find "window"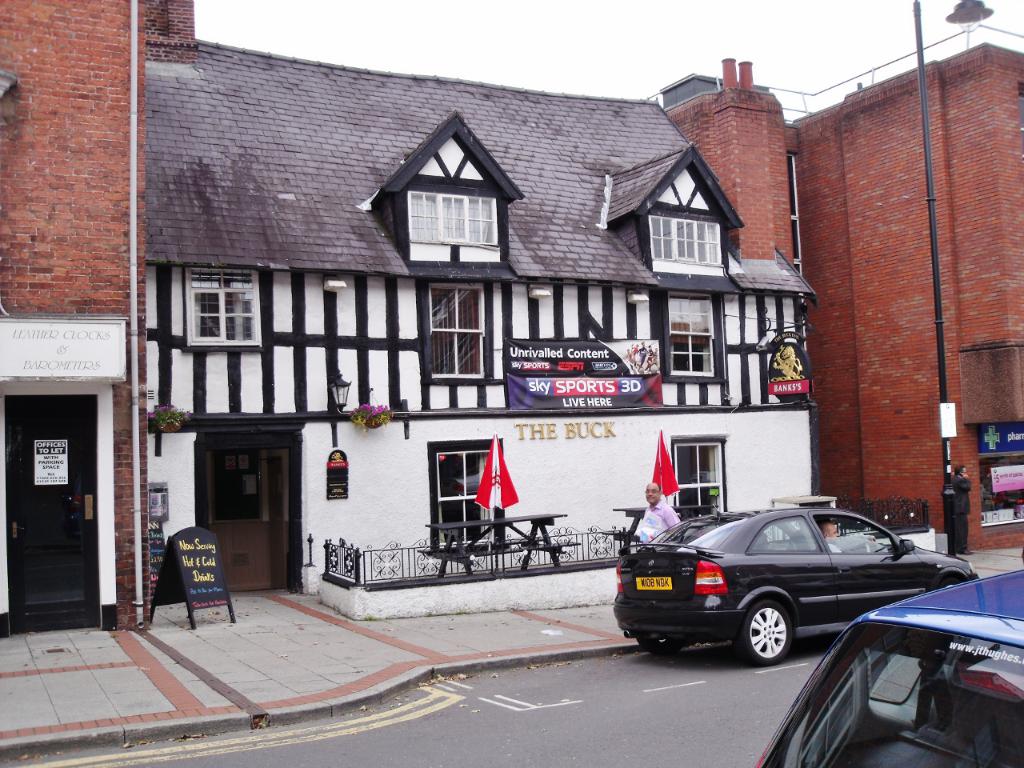
left=650, top=214, right=718, bottom=266
